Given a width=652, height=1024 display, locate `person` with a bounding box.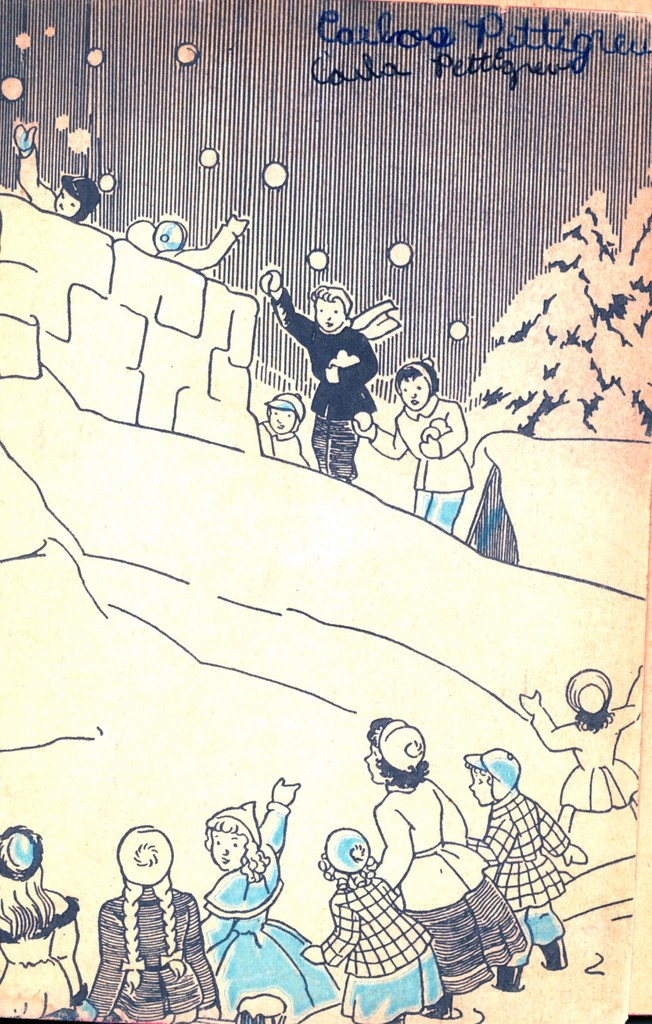
Located: <bbox>467, 746, 584, 991</bbox>.
